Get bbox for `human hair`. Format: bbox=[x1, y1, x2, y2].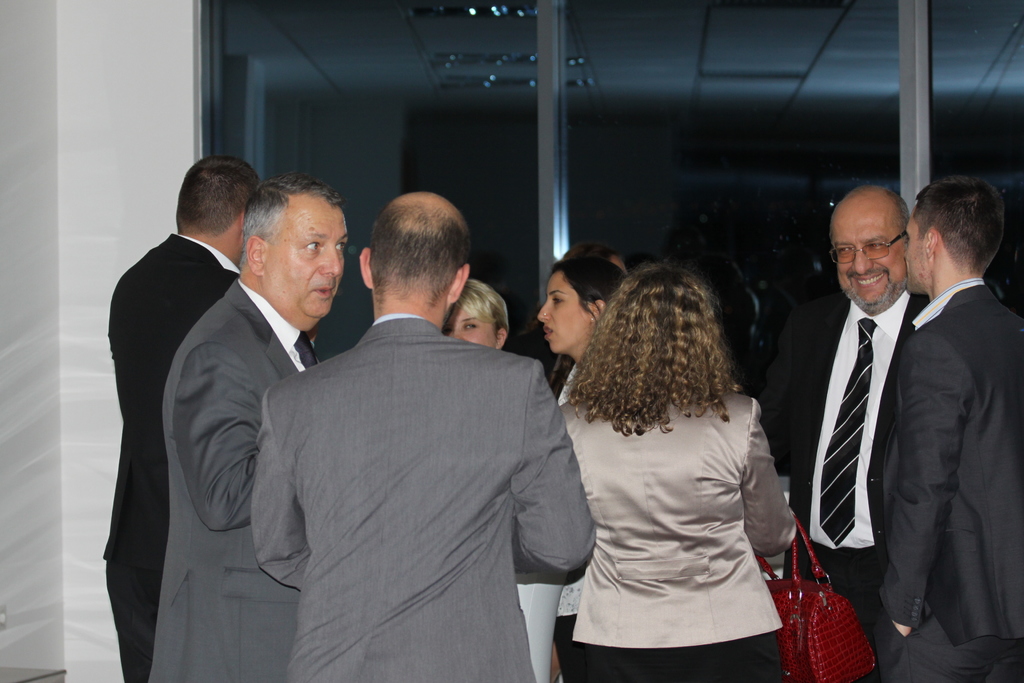
bbox=[222, 174, 342, 304].
